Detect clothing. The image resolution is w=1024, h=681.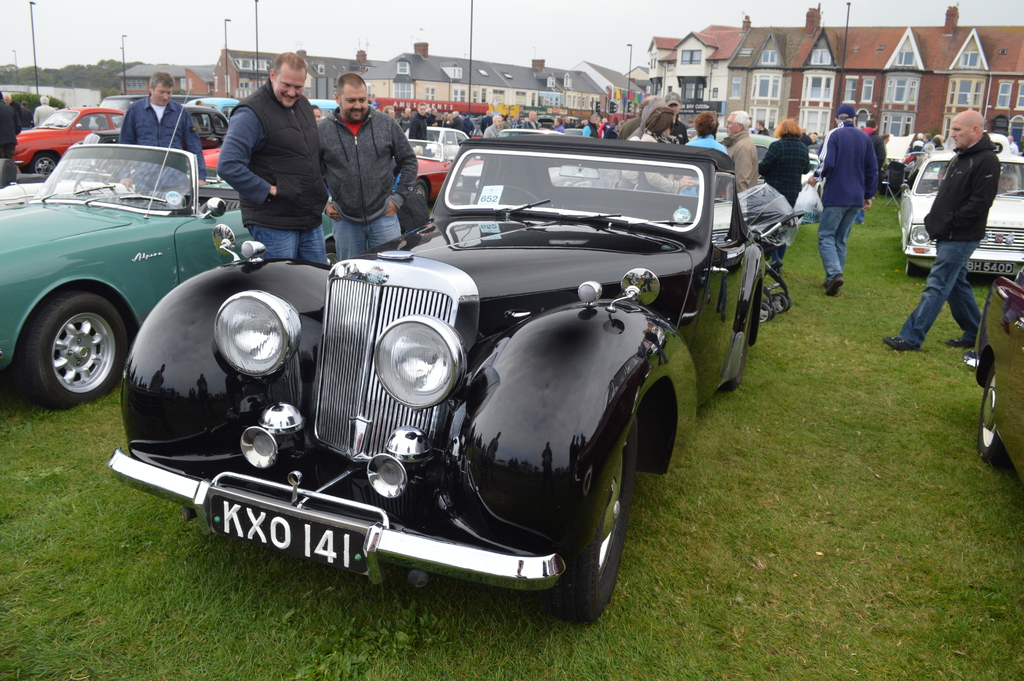
x1=304 y1=83 x2=421 y2=242.
